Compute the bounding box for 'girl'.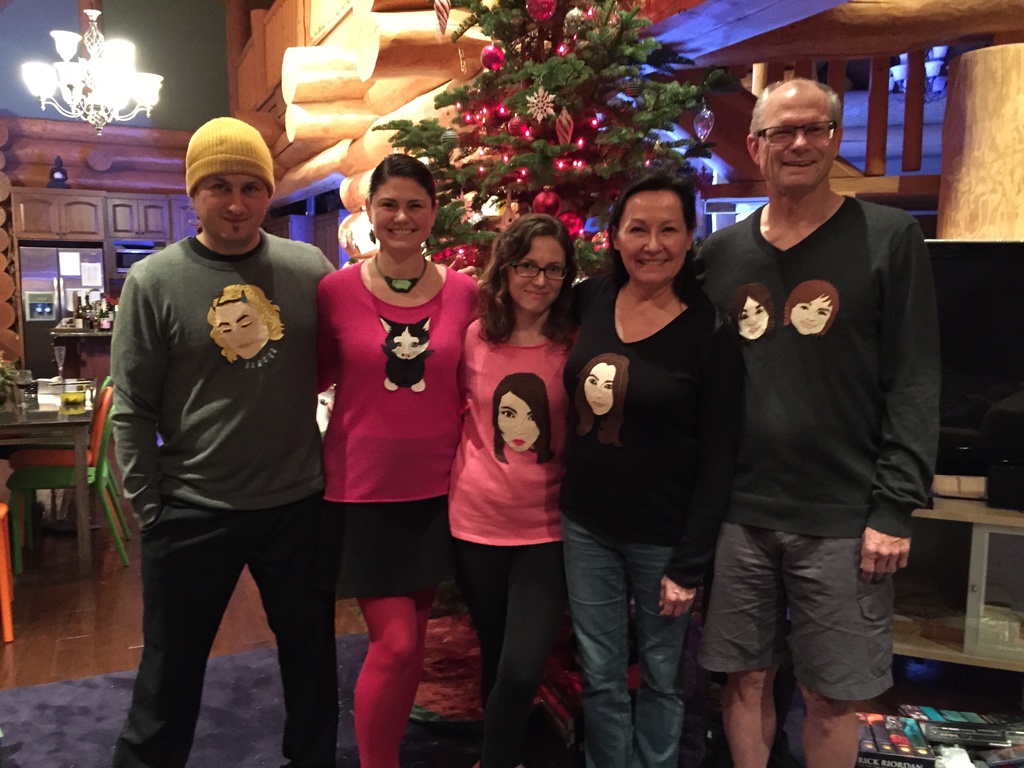
x1=493 y1=372 x2=553 y2=471.
